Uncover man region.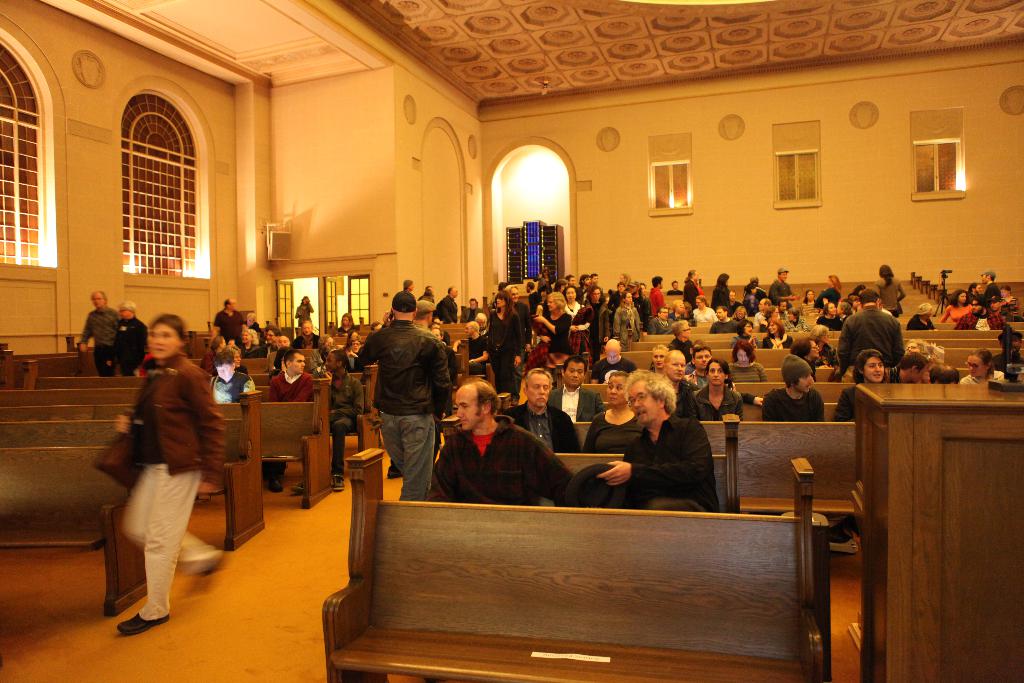
Uncovered: 275,333,289,350.
